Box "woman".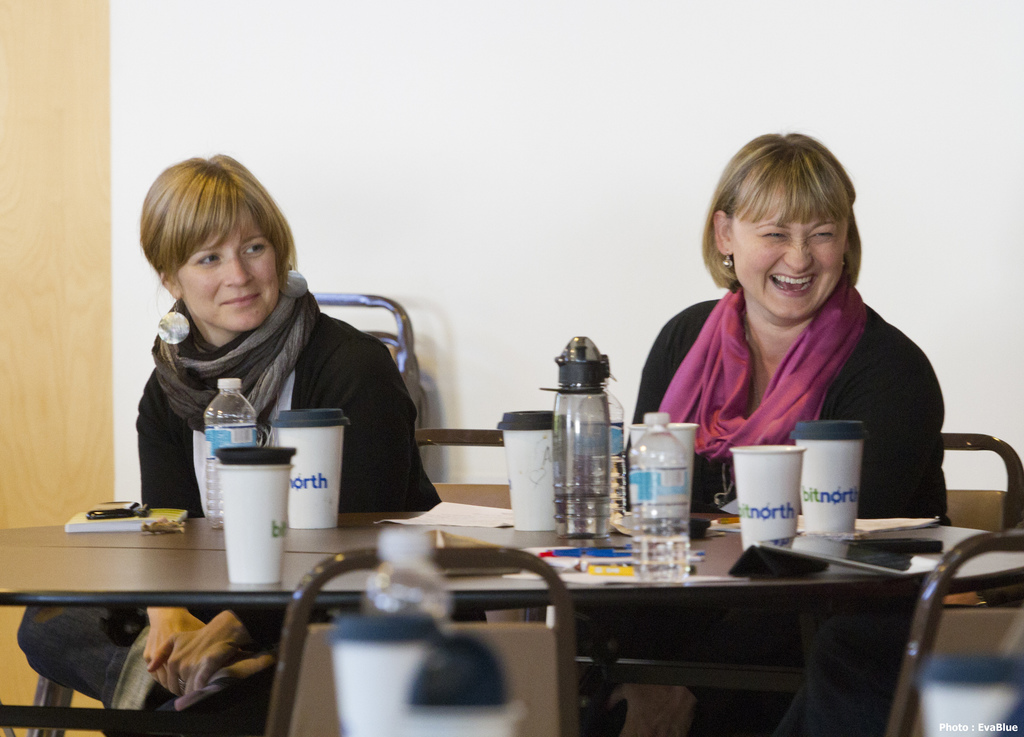
[x1=573, y1=129, x2=951, y2=628].
